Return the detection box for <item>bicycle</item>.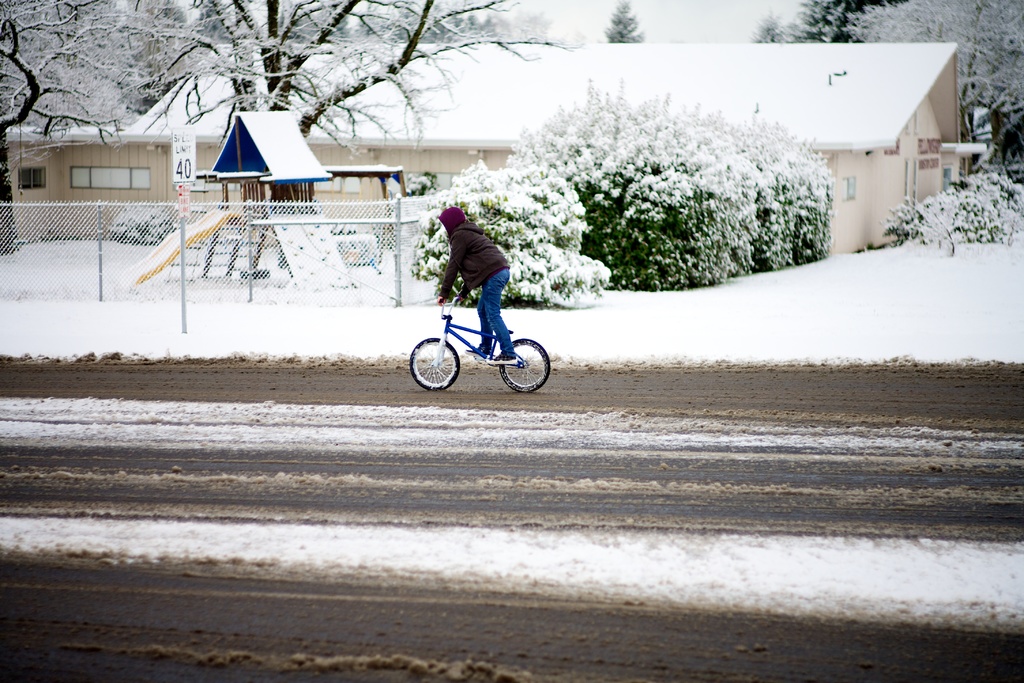
x1=404 y1=290 x2=554 y2=395.
